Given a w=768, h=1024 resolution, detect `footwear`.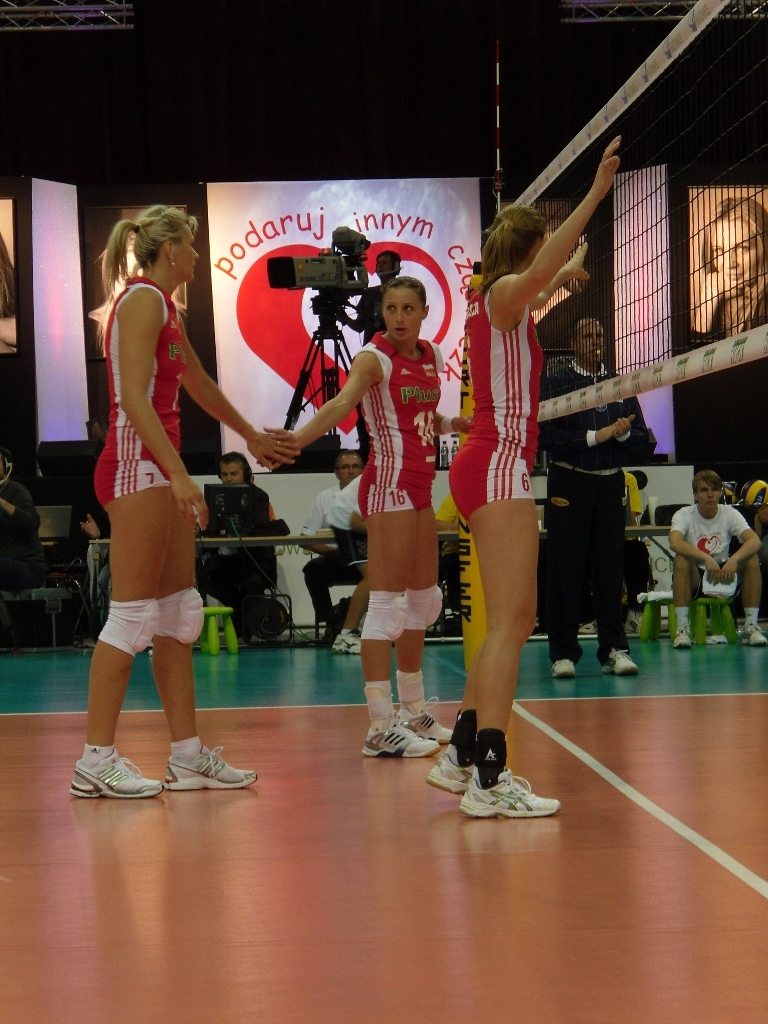
l=591, t=652, r=654, b=679.
